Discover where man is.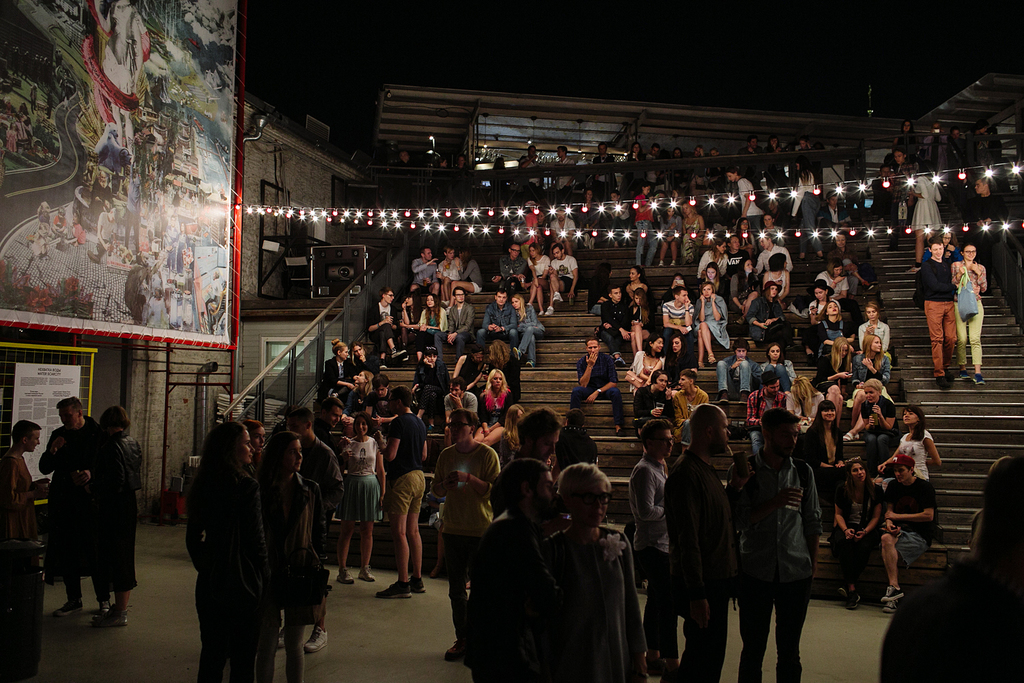
Discovered at <region>741, 137, 761, 193</region>.
